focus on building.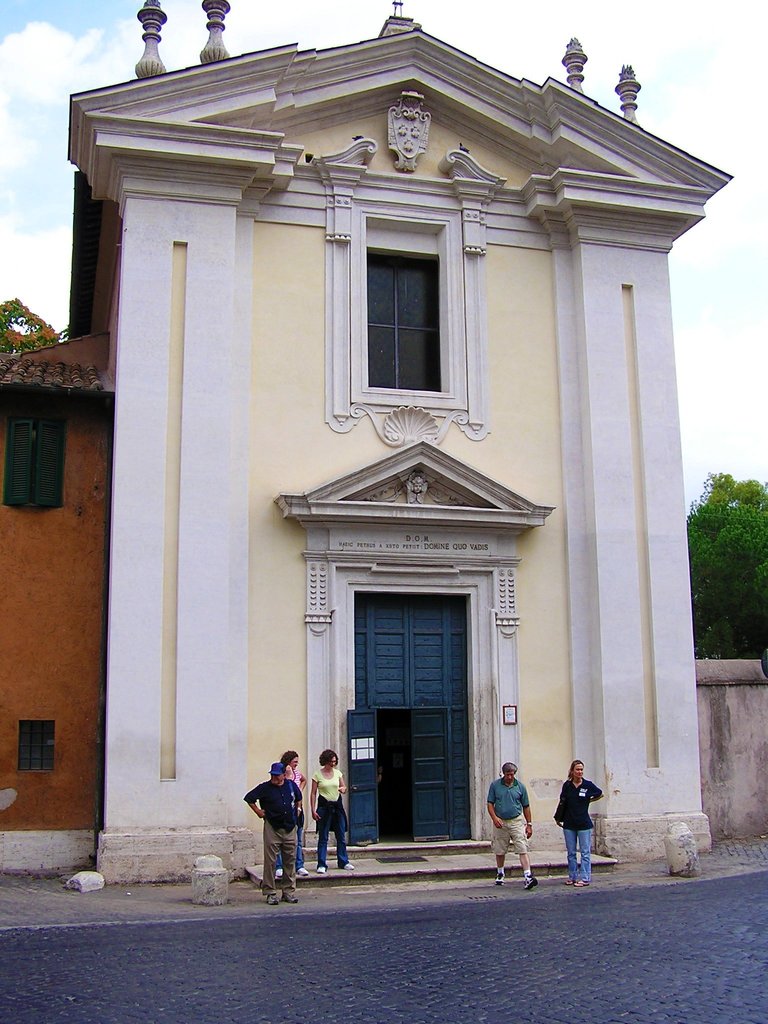
Focused at crop(0, 0, 729, 897).
